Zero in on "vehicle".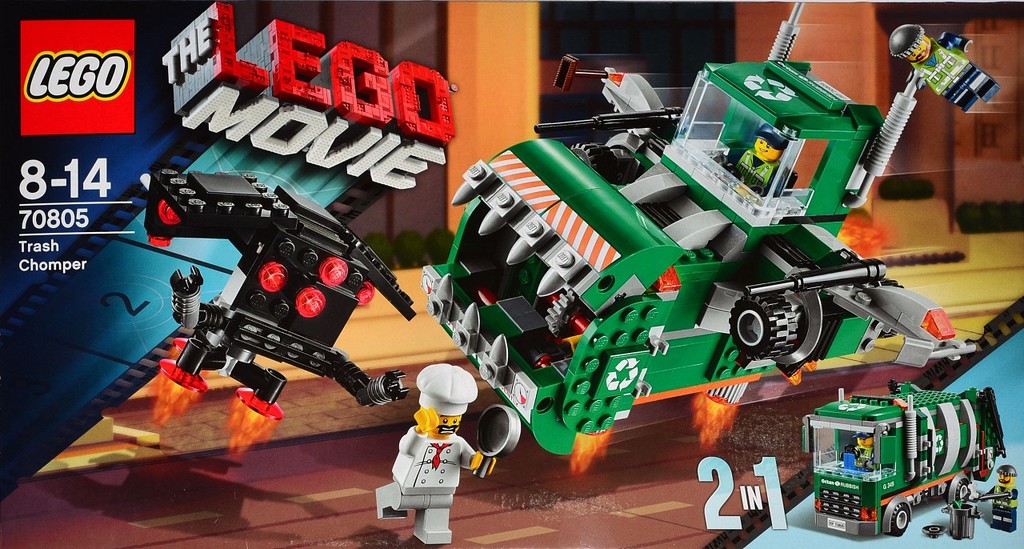
Zeroed in: [346, 58, 1023, 507].
